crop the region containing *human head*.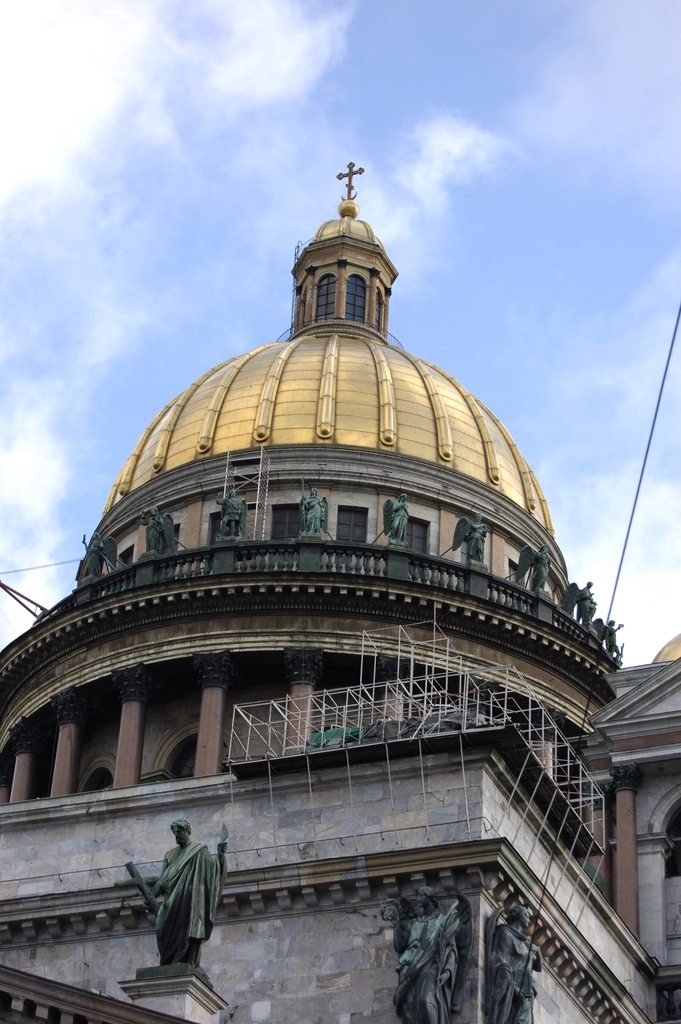
Crop region: x1=149, y1=514, x2=159, y2=531.
